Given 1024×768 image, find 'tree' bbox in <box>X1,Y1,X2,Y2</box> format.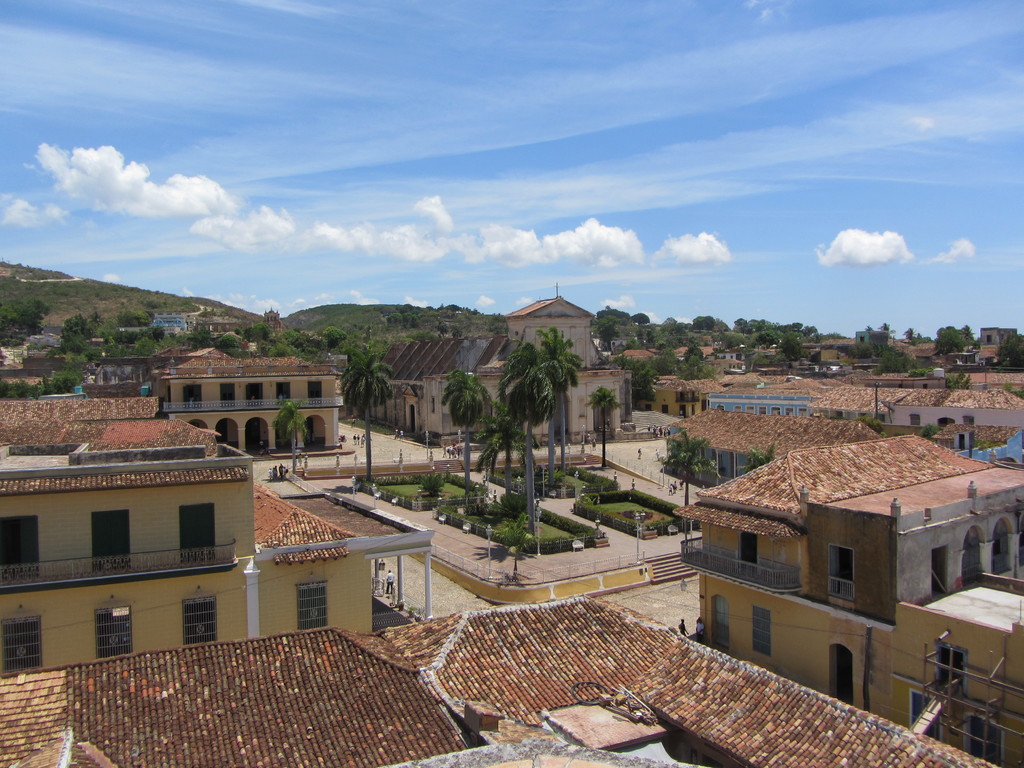
<box>504,340,546,563</box>.
